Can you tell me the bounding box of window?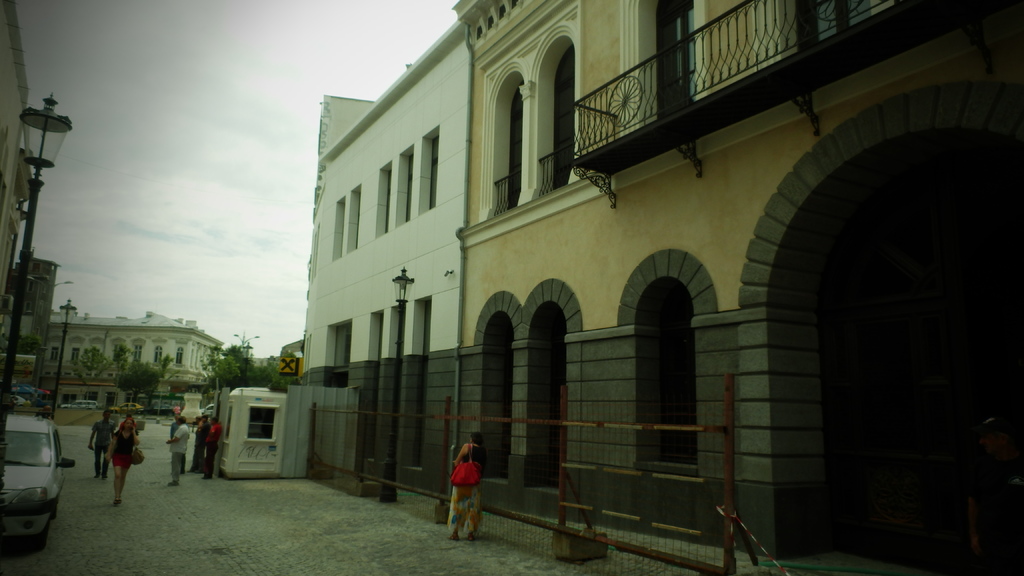
region(87, 343, 100, 367).
